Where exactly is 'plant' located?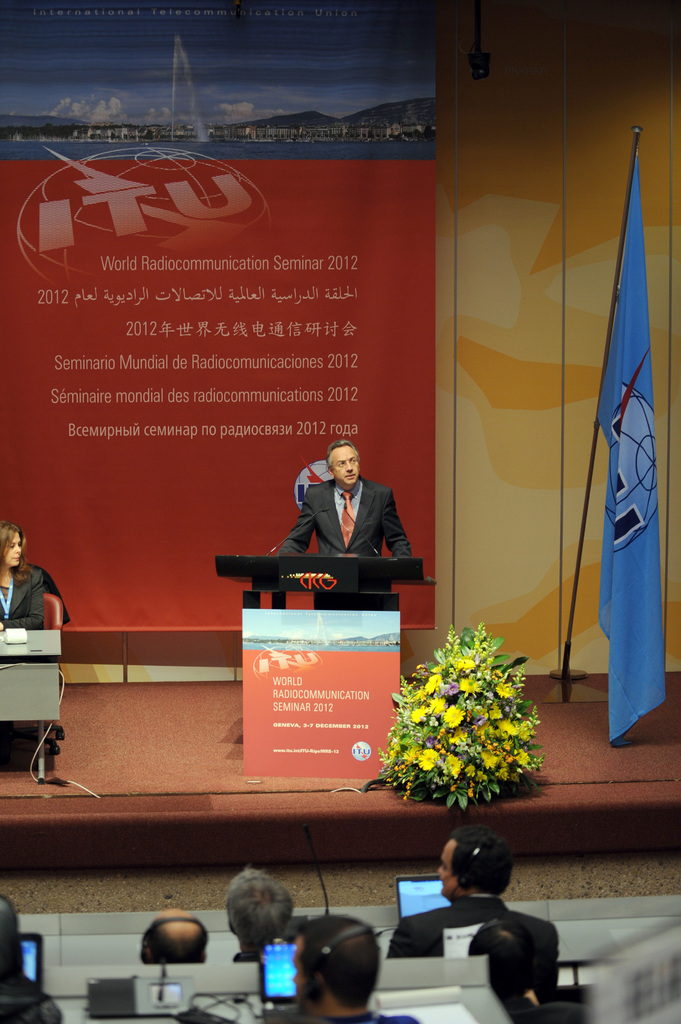
Its bounding box is select_region(373, 623, 546, 809).
